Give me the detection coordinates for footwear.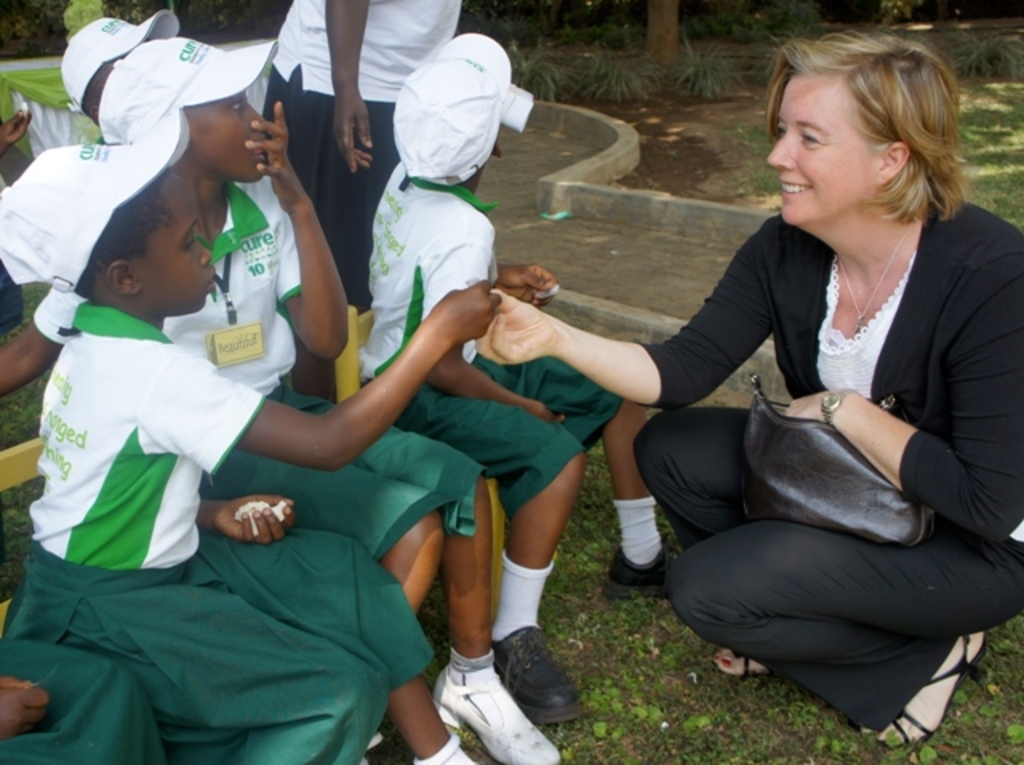
<region>715, 642, 771, 675</region>.
